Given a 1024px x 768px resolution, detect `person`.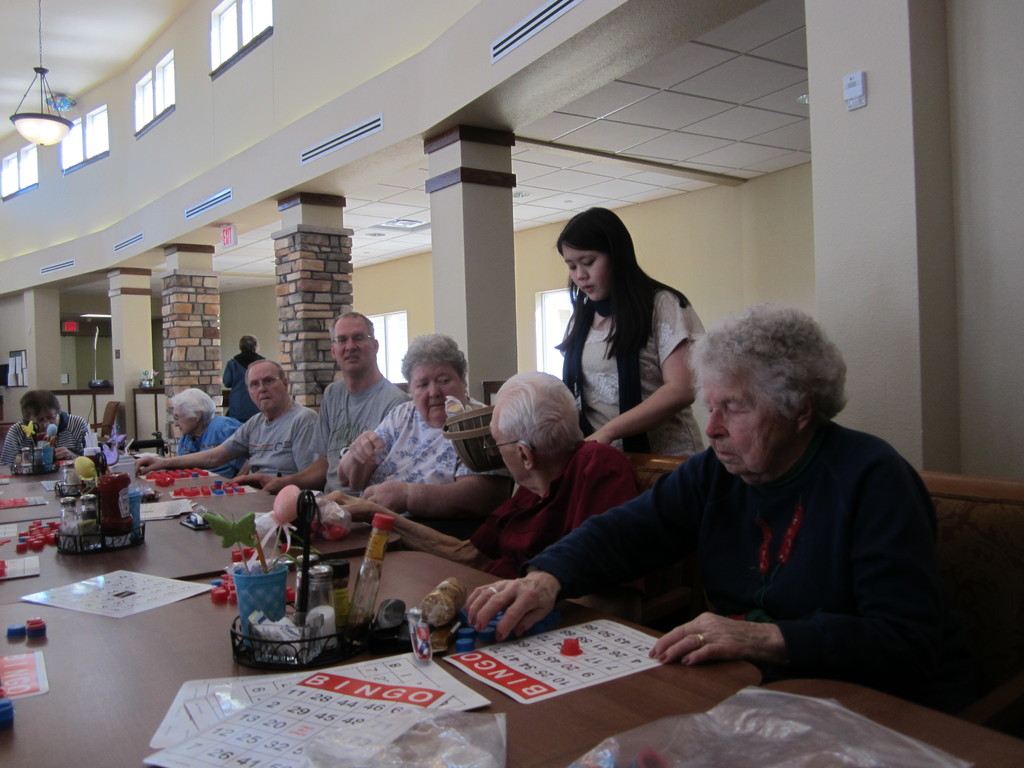
(464, 300, 960, 699).
